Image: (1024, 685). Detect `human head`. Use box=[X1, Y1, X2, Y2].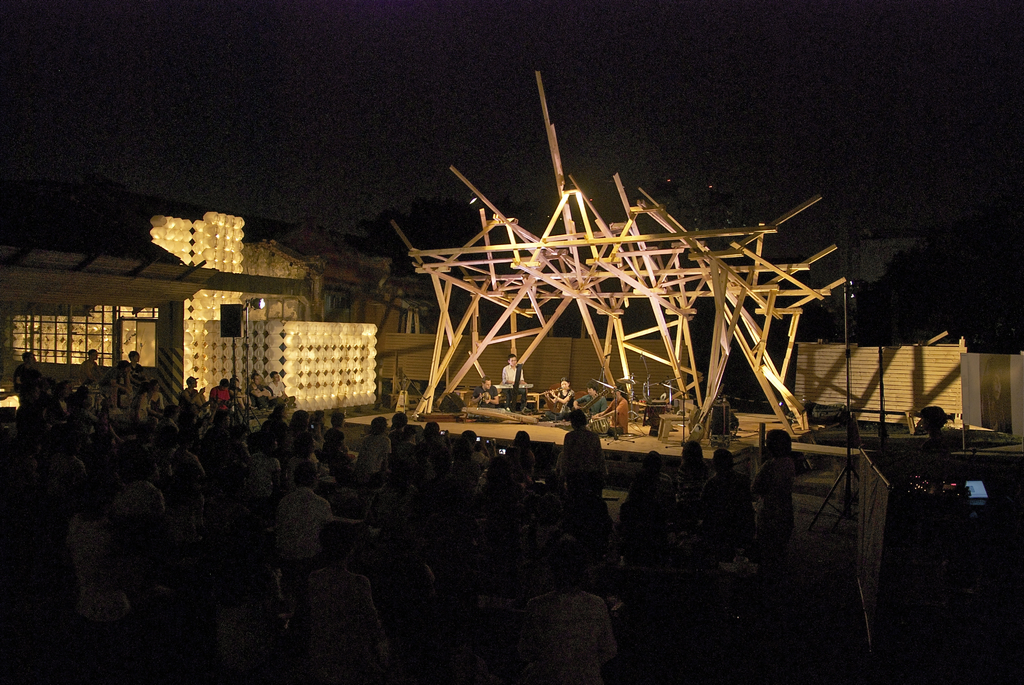
box=[540, 540, 588, 594].
